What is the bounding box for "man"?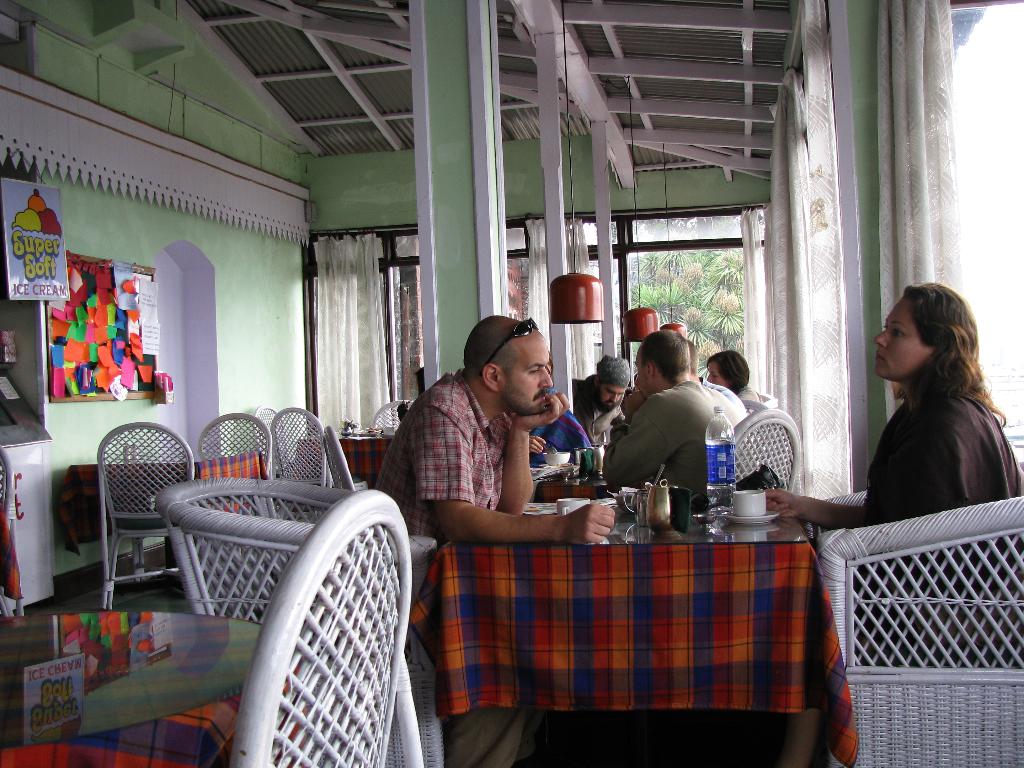
bbox=[684, 337, 750, 420].
